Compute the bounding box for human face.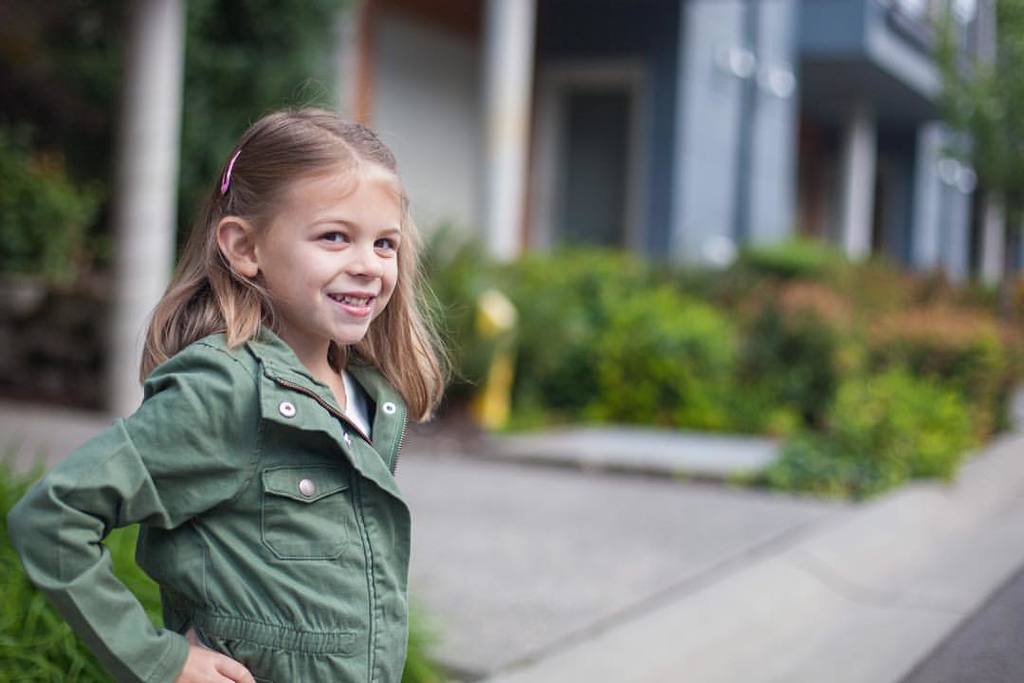
bbox=(255, 173, 397, 340).
